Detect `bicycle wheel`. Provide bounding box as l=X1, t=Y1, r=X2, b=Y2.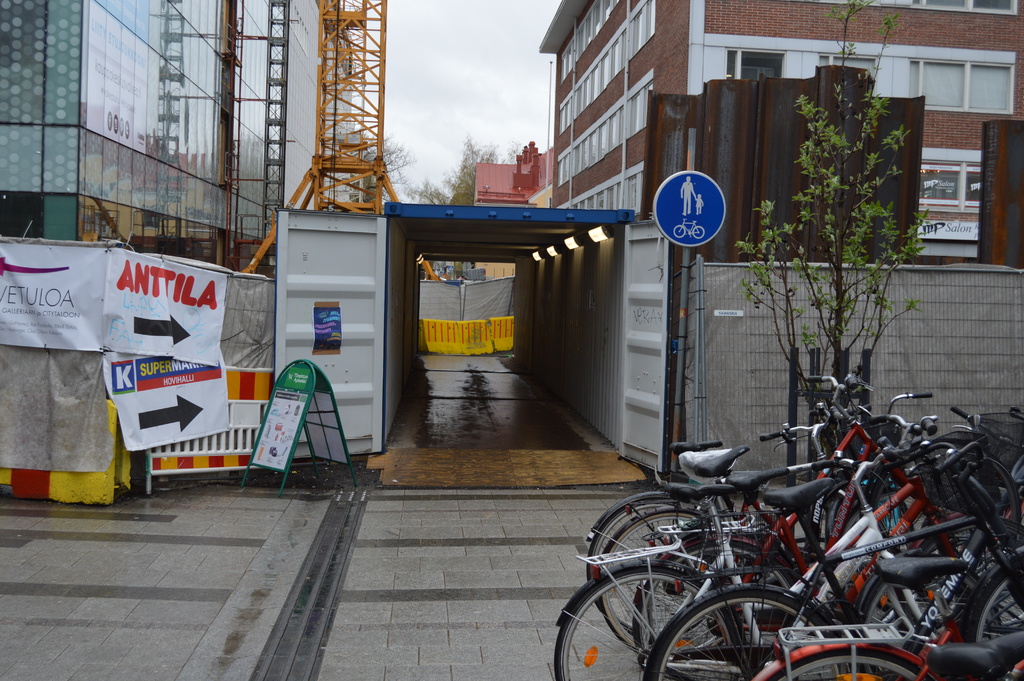
l=972, t=566, r=1023, b=649.
